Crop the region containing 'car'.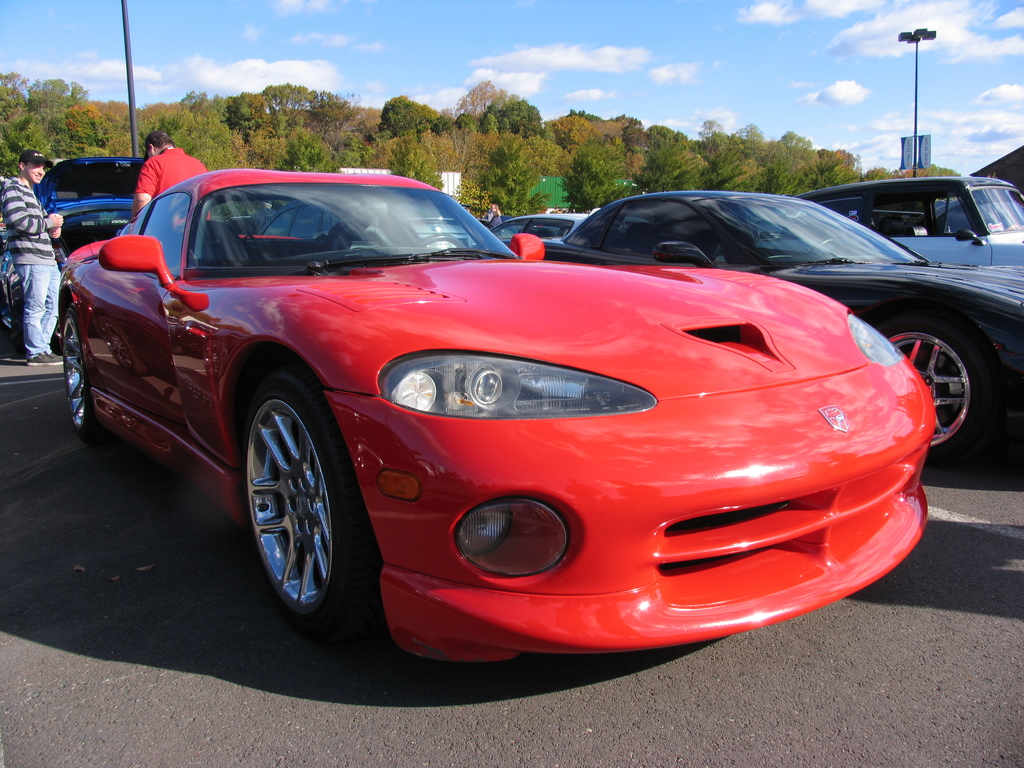
Crop region: region(41, 178, 945, 656).
